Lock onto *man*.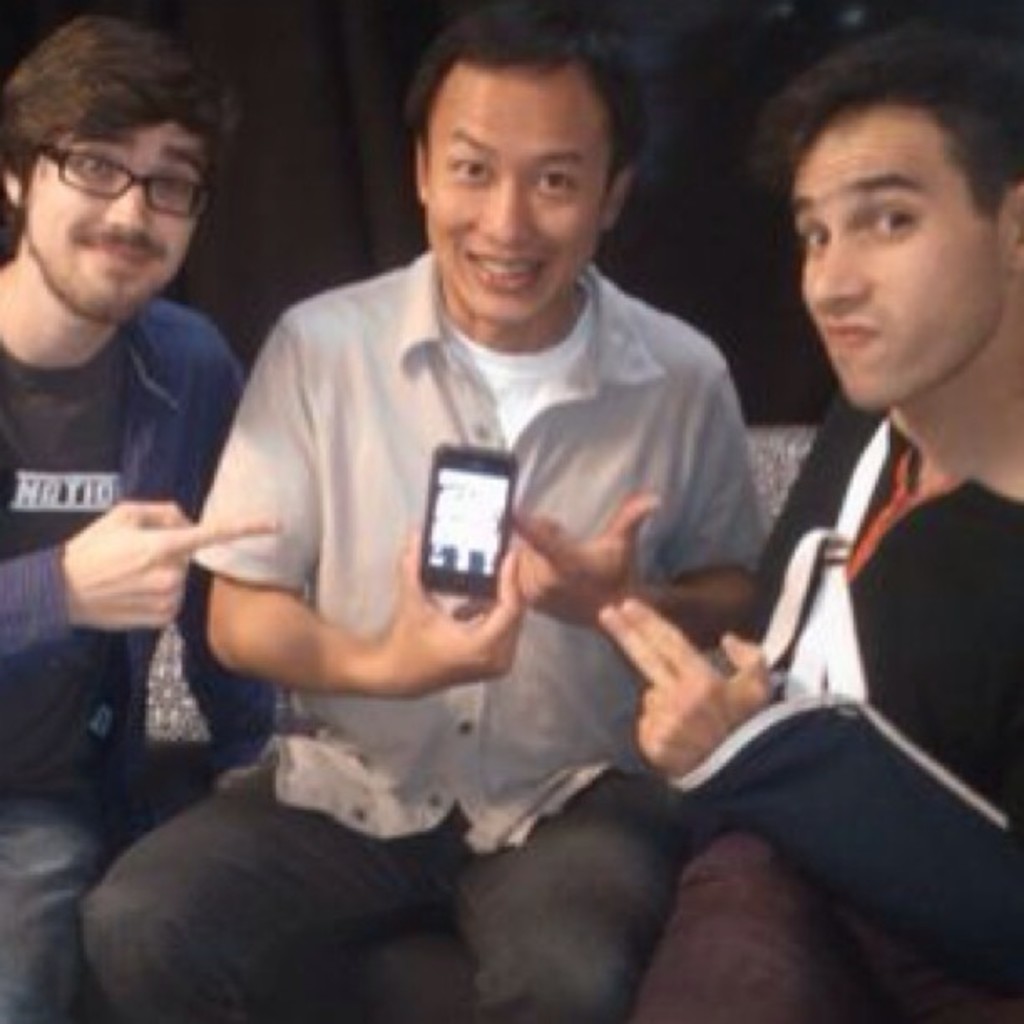
Locked: Rect(89, 3, 763, 1022).
